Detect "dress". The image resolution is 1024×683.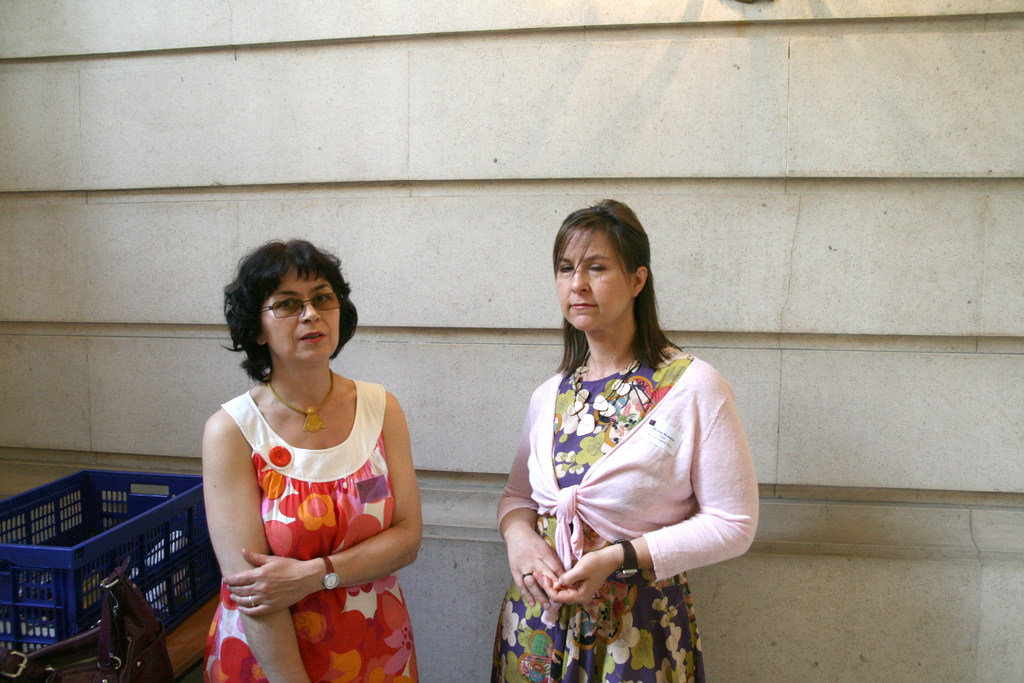
492, 344, 708, 682.
